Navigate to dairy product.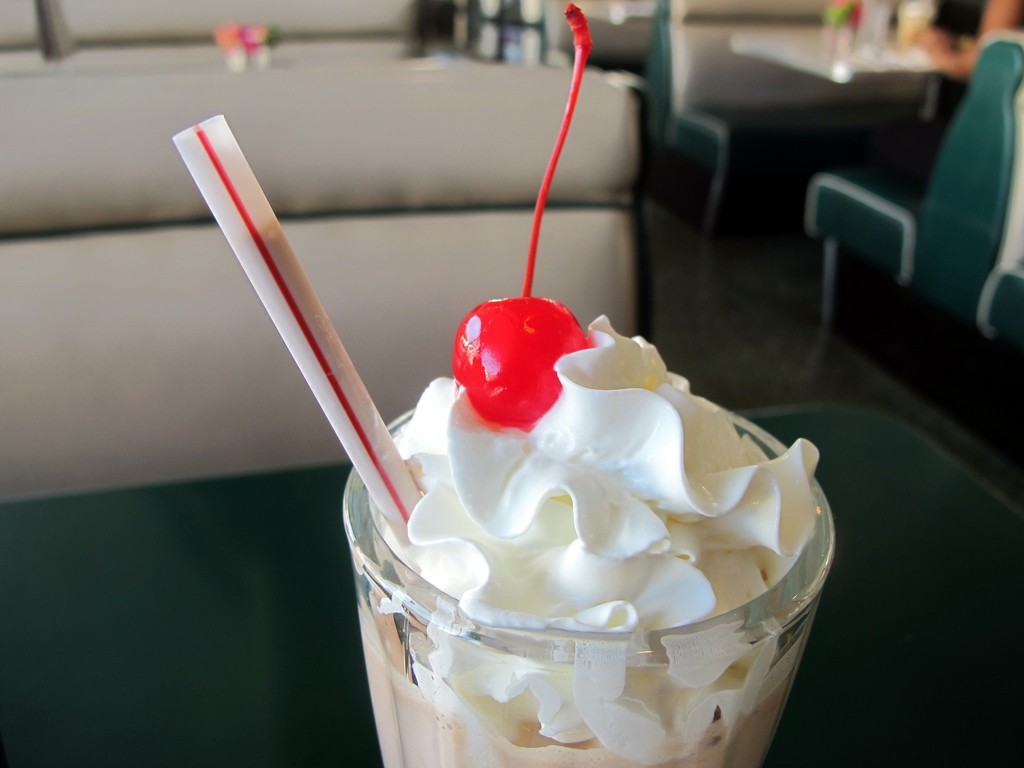
Navigation target: [357,312,824,767].
